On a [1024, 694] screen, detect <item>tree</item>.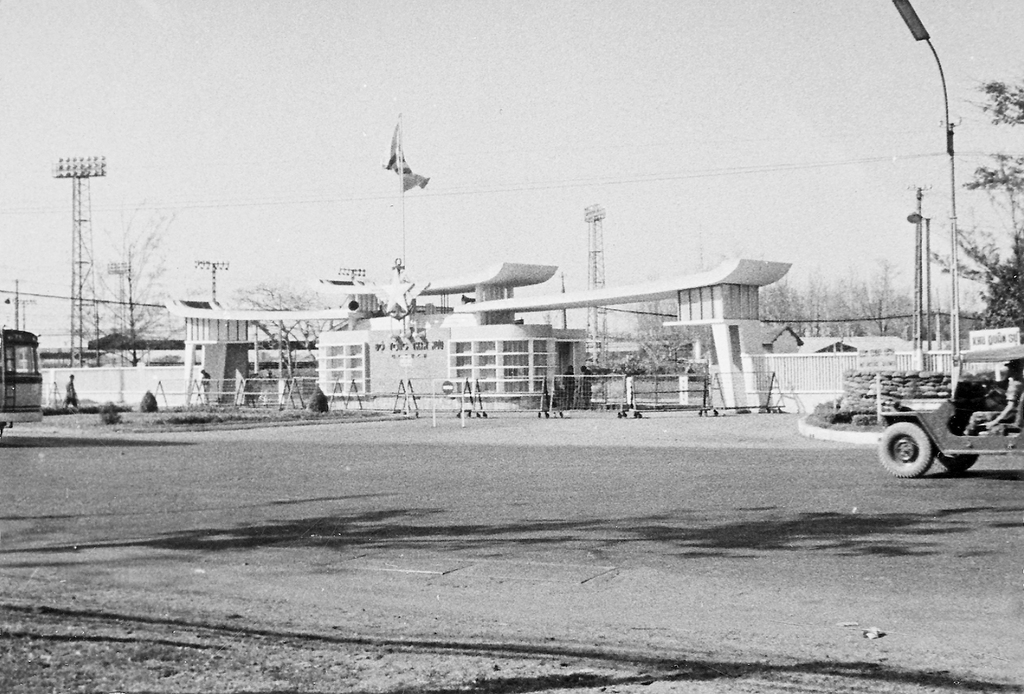
locate(925, 82, 1023, 326).
